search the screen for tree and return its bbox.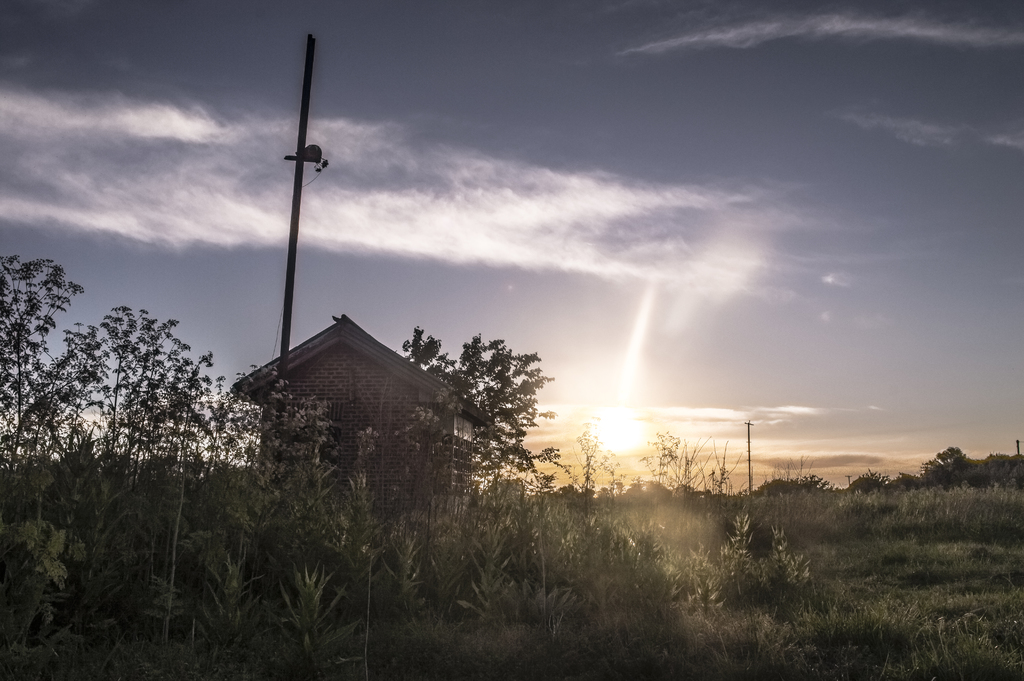
Found: bbox(401, 325, 554, 486).
